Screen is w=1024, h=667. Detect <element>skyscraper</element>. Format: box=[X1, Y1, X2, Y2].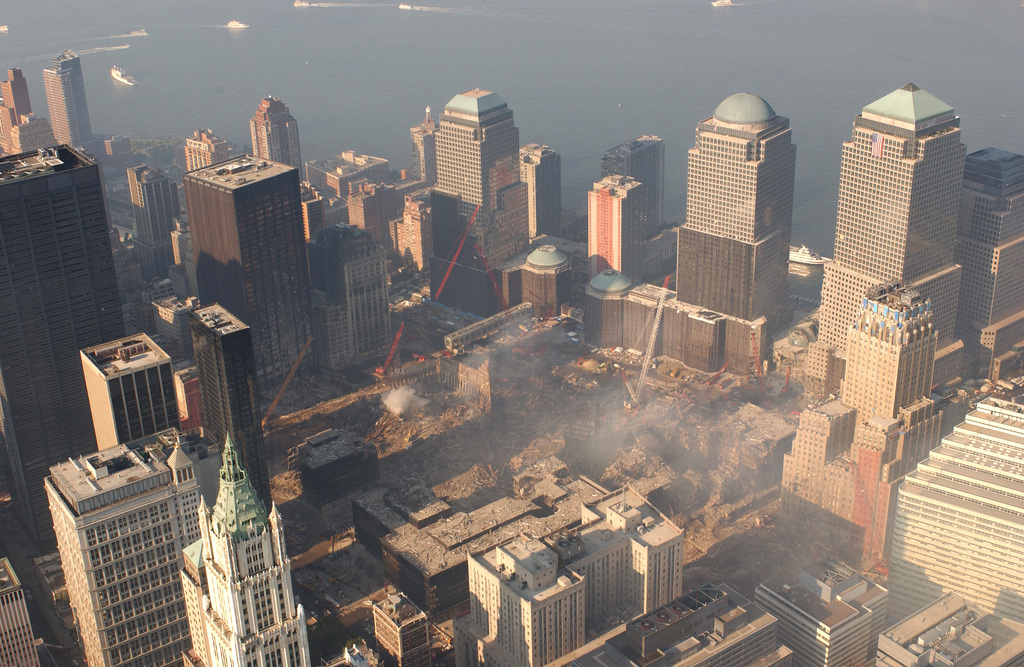
box=[788, 75, 982, 513].
